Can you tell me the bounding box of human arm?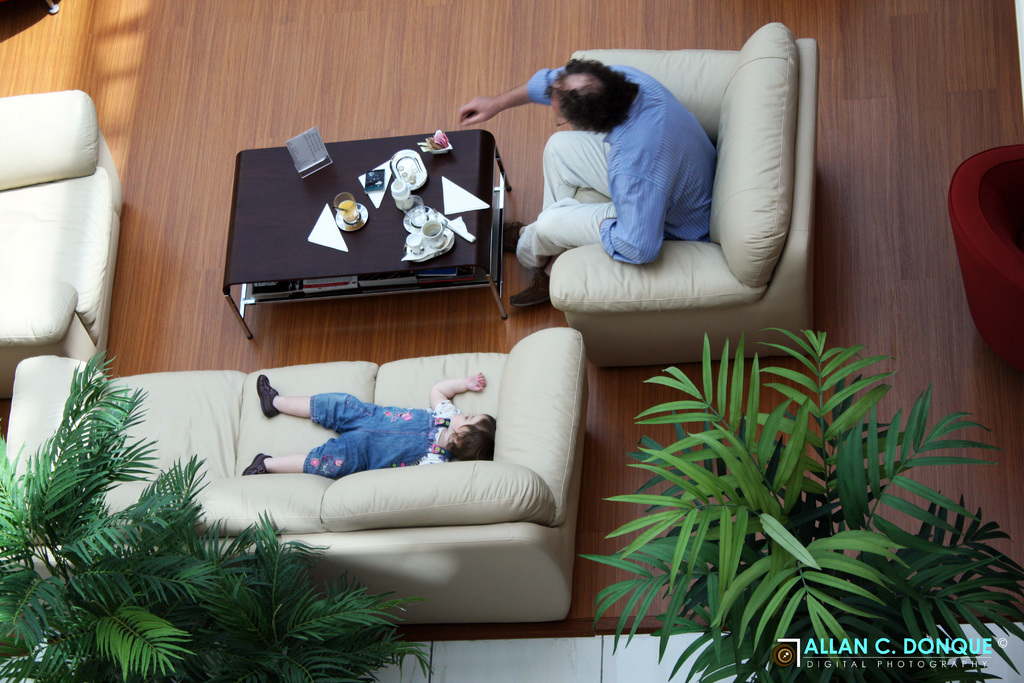
<region>426, 368, 492, 414</region>.
